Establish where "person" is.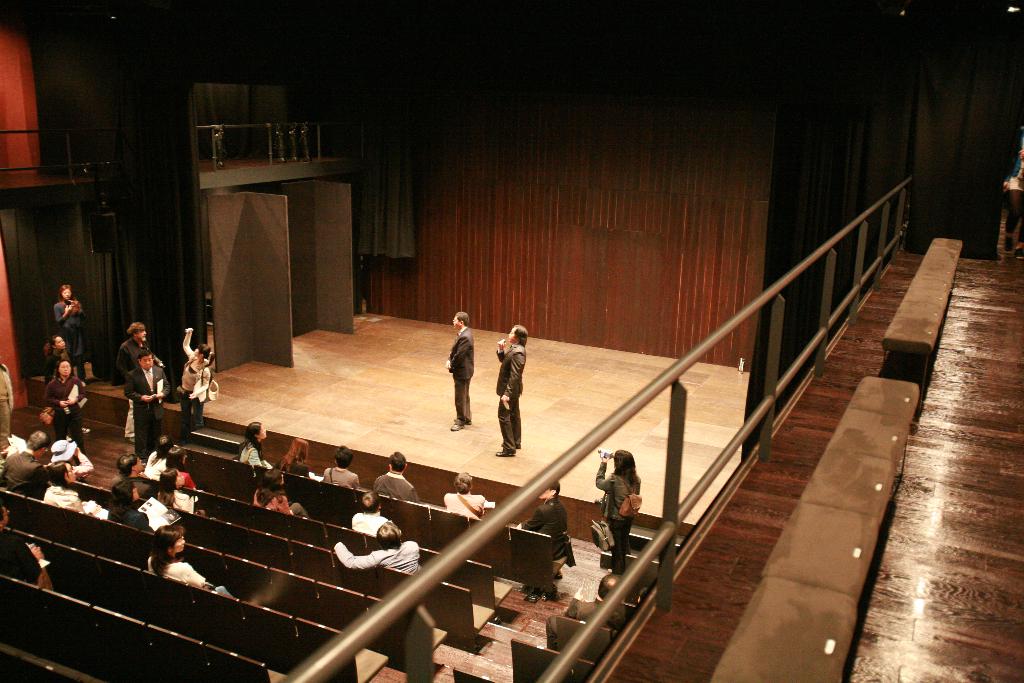
Established at <bbox>47, 282, 86, 384</bbox>.
